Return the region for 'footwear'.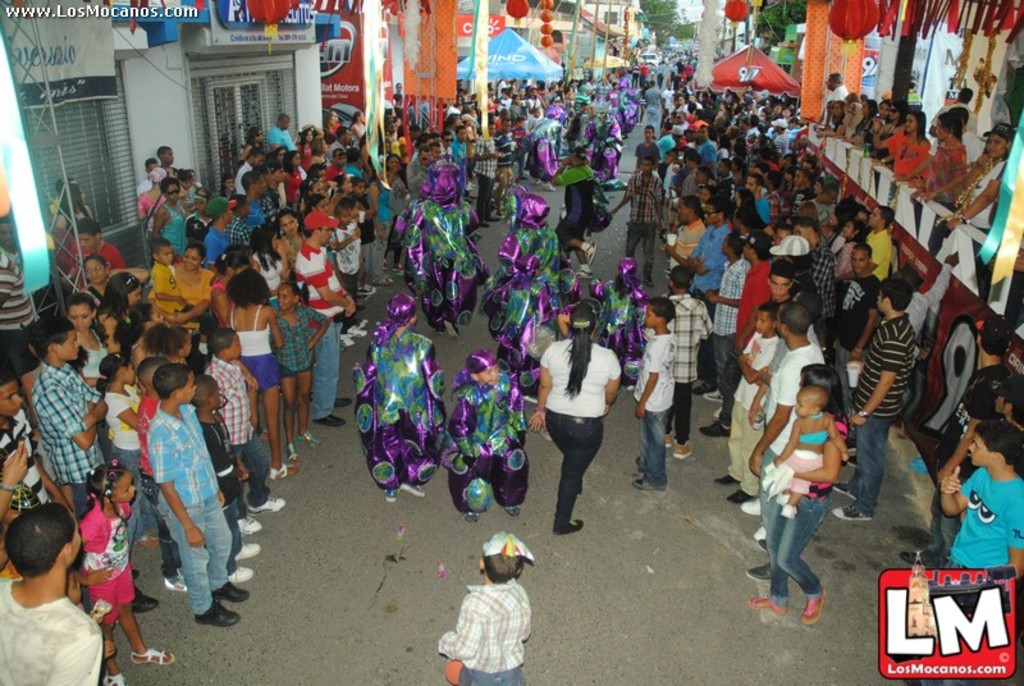
[left=663, top=433, right=672, bottom=447].
